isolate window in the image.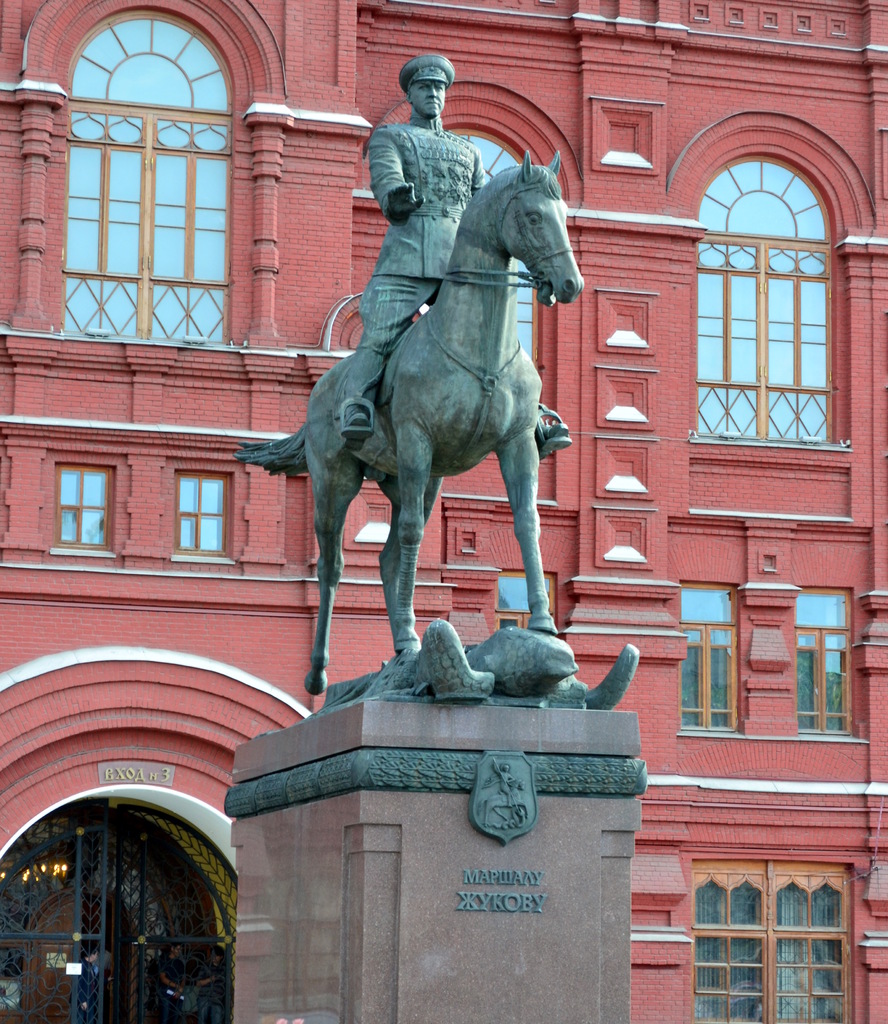
Isolated region: <box>672,824,863,1006</box>.
